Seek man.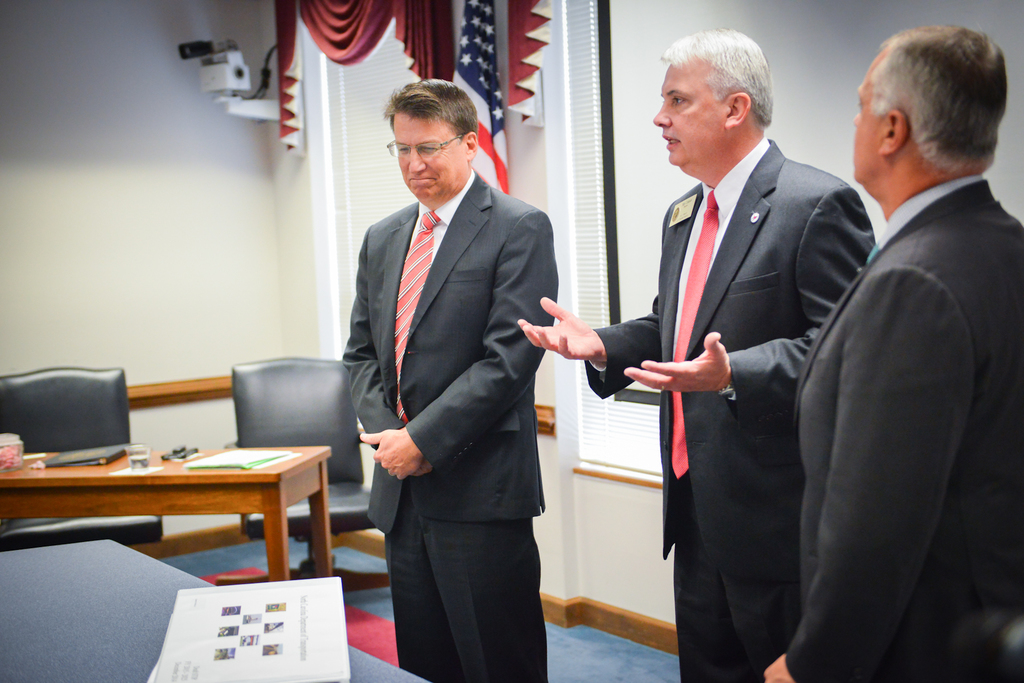
box(760, 26, 1023, 682).
